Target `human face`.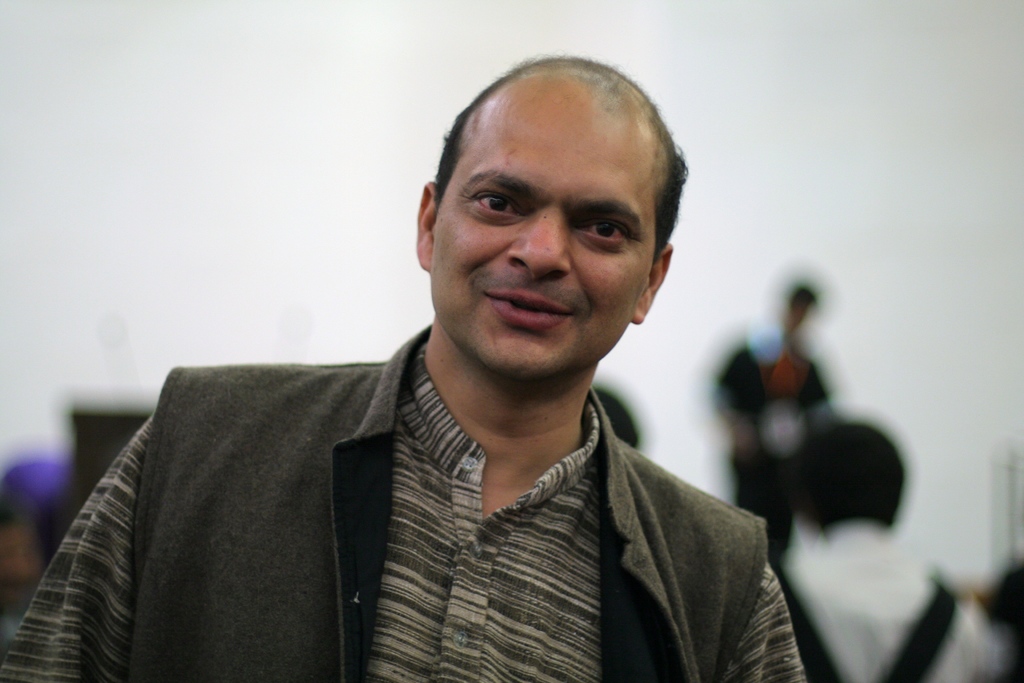
Target region: x1=425 y1=117 x2=656 y2=371.
